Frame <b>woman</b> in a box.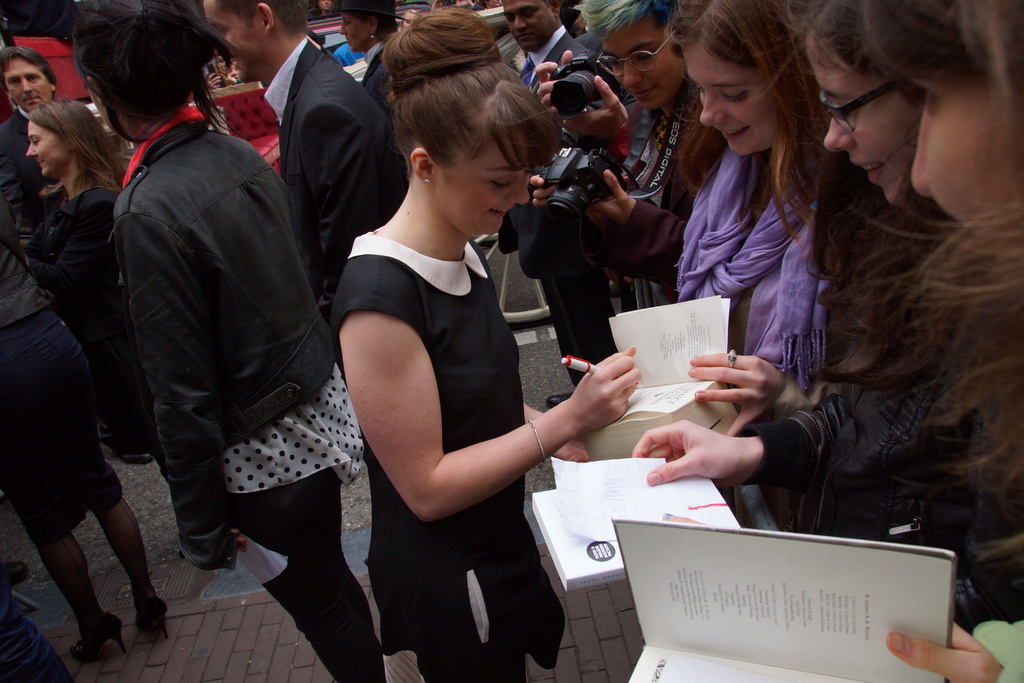
detection(630, 0, 1023, 620).
